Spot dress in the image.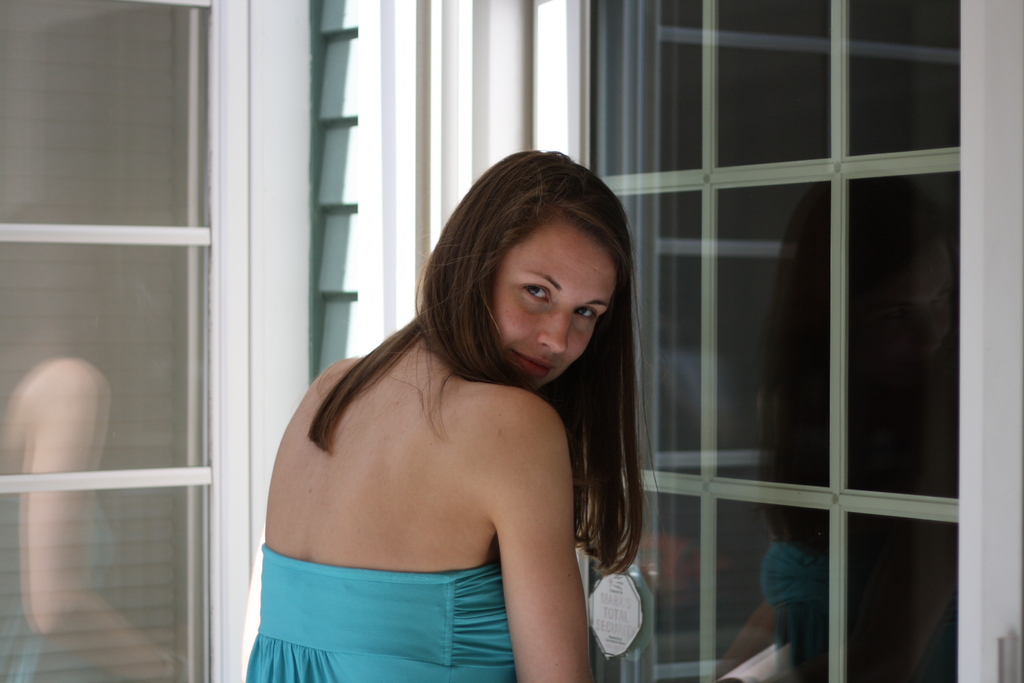
dress found at [239,565,520,682].
